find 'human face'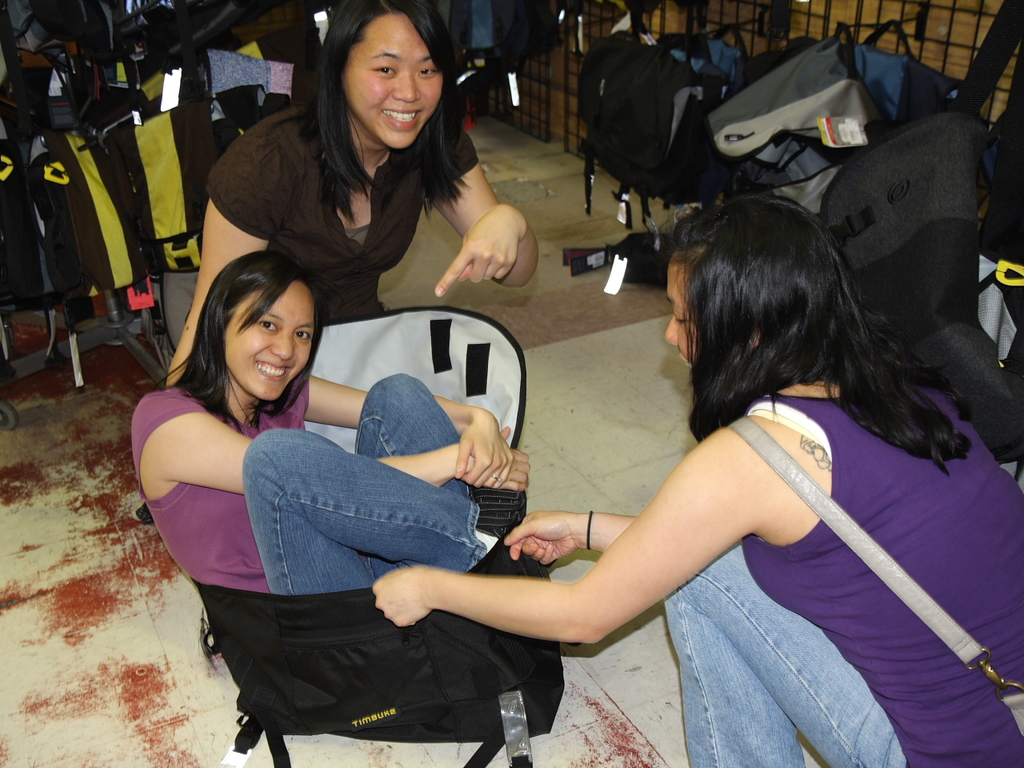
x1=666 y1=262 x2=688 y2=360
